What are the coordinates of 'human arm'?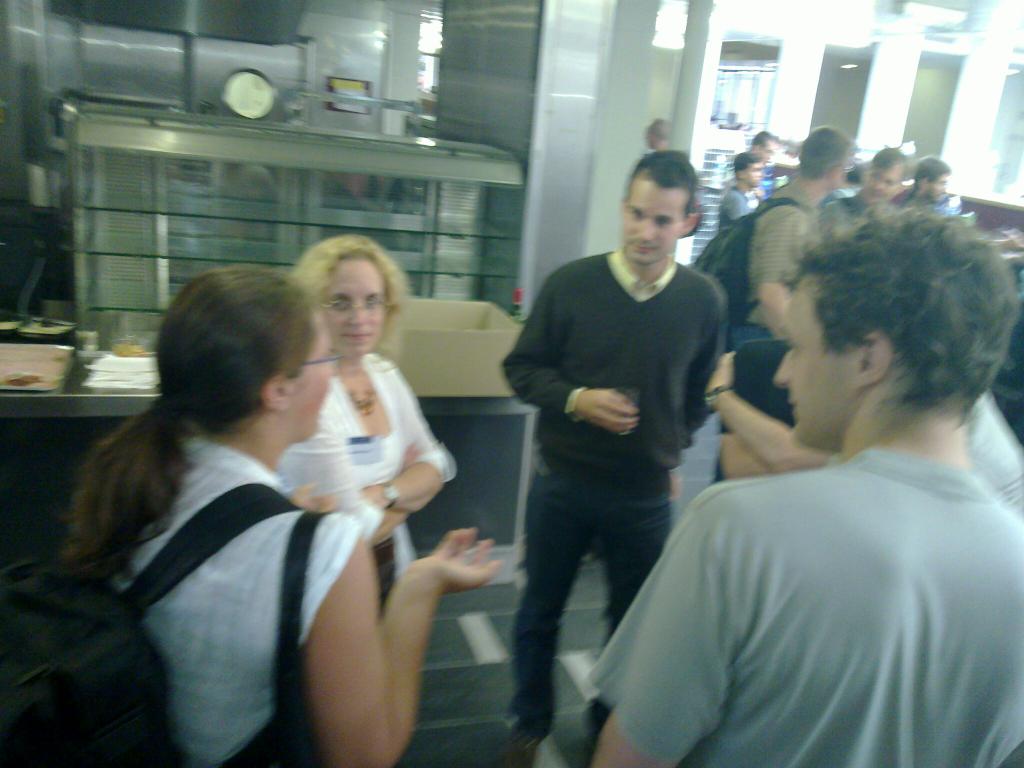
671 292 737 456.
